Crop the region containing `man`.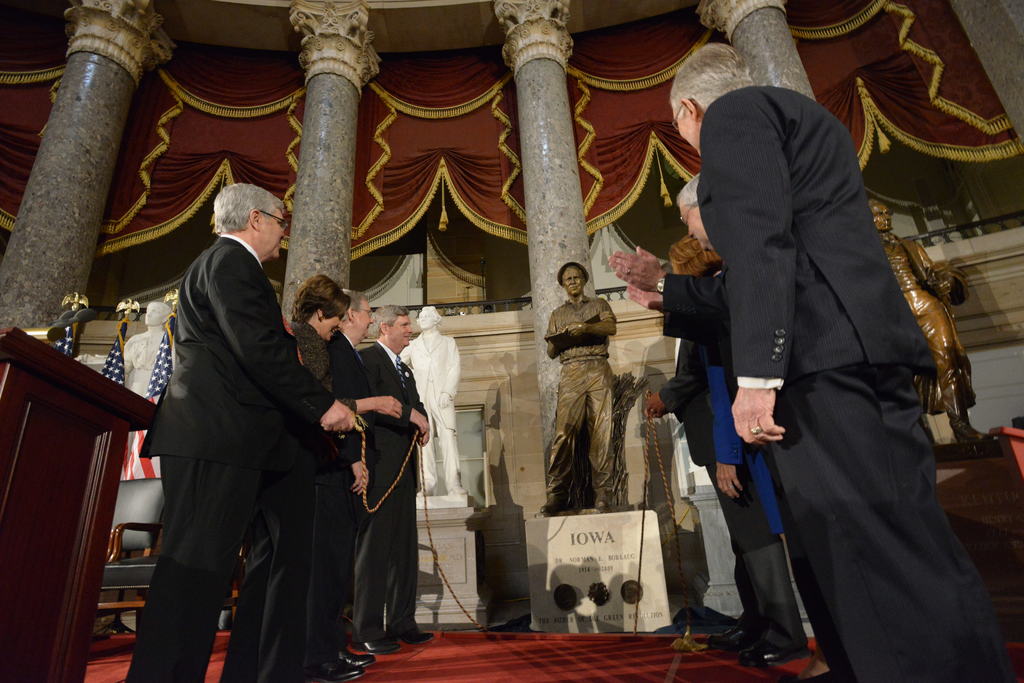
Crop region: x1=324, y1=294, x2=385, y2=671.
